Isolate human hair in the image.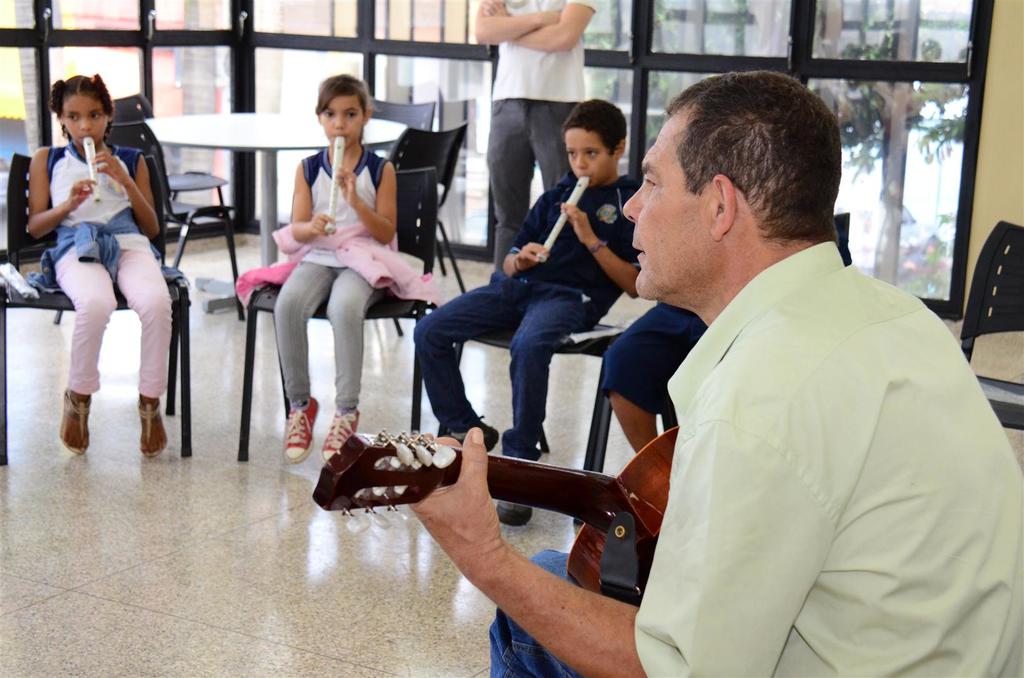
Isolated region: [556, 97, 630, 160].
